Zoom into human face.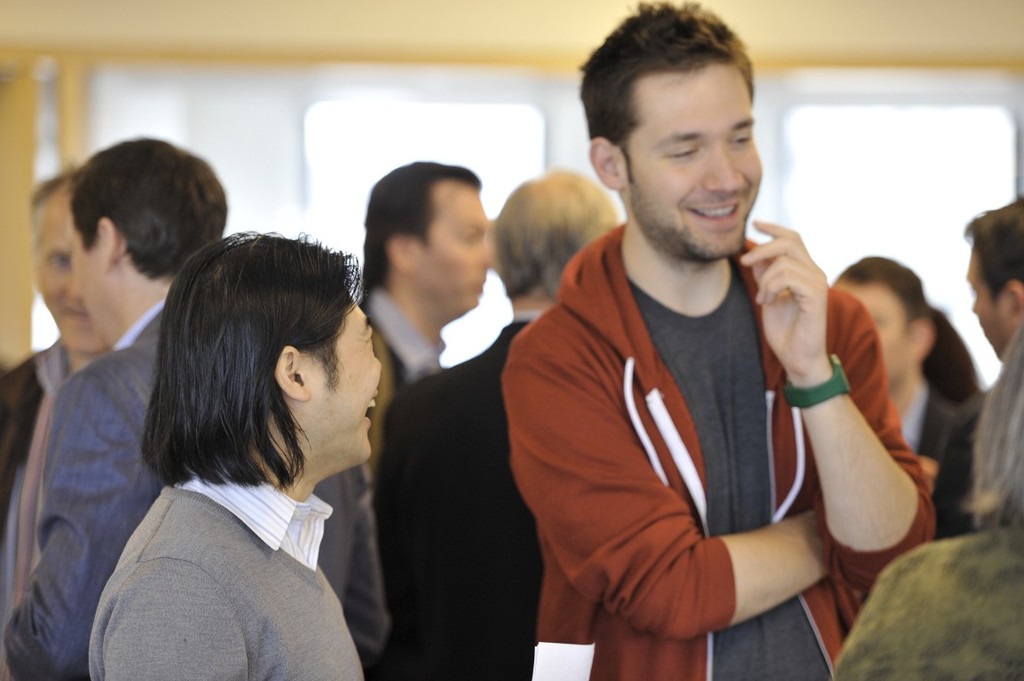
Zoom target: (426,176,491,317).
